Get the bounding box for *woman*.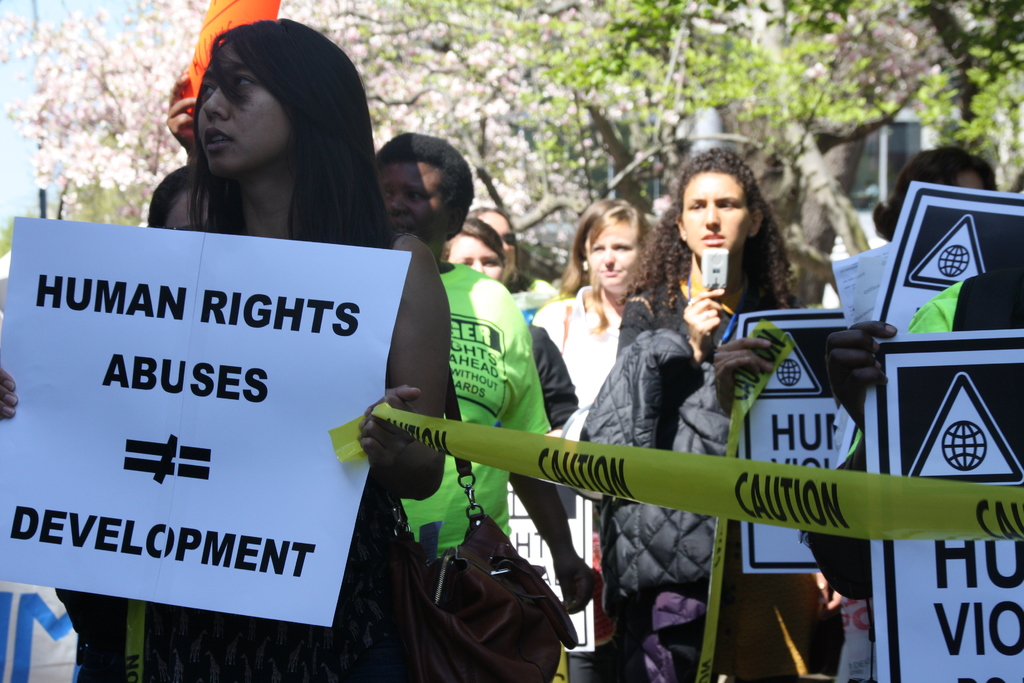
crop(0, 15, 457, 682).
